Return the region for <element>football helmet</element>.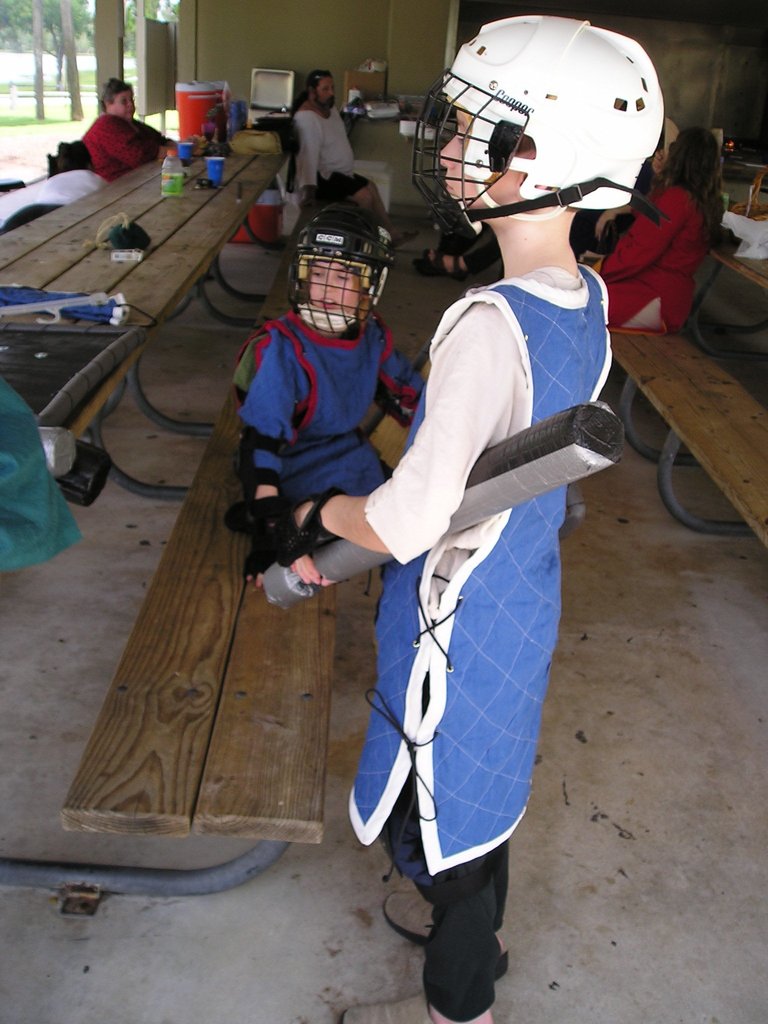
<bbox>413, 15, 663, 235</bbox>.
